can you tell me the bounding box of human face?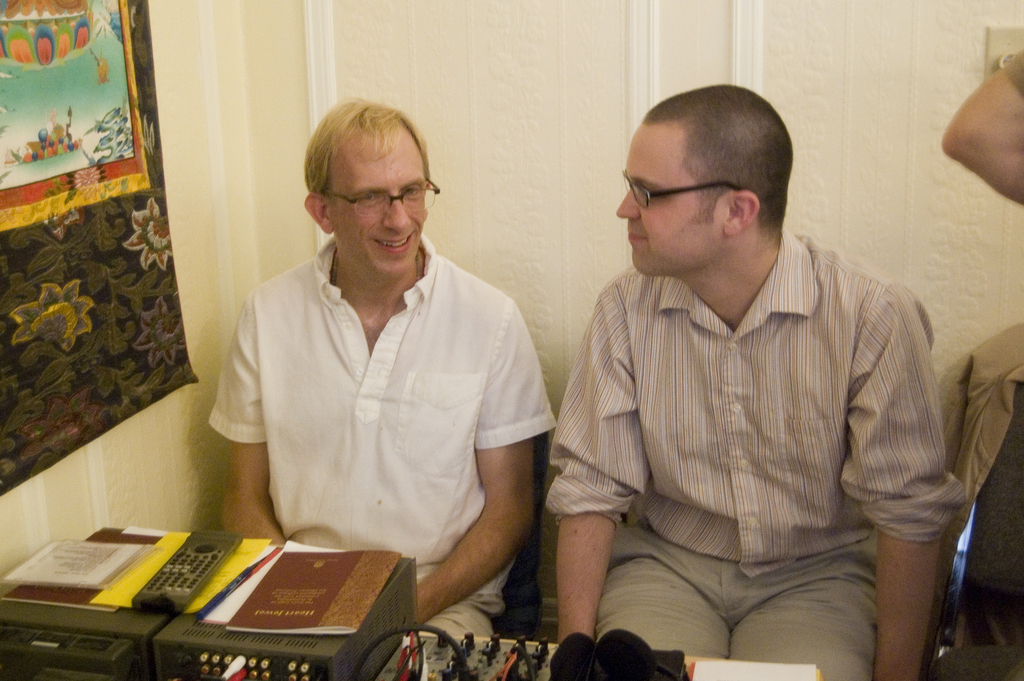
crop(331, 137, 437, 277).
